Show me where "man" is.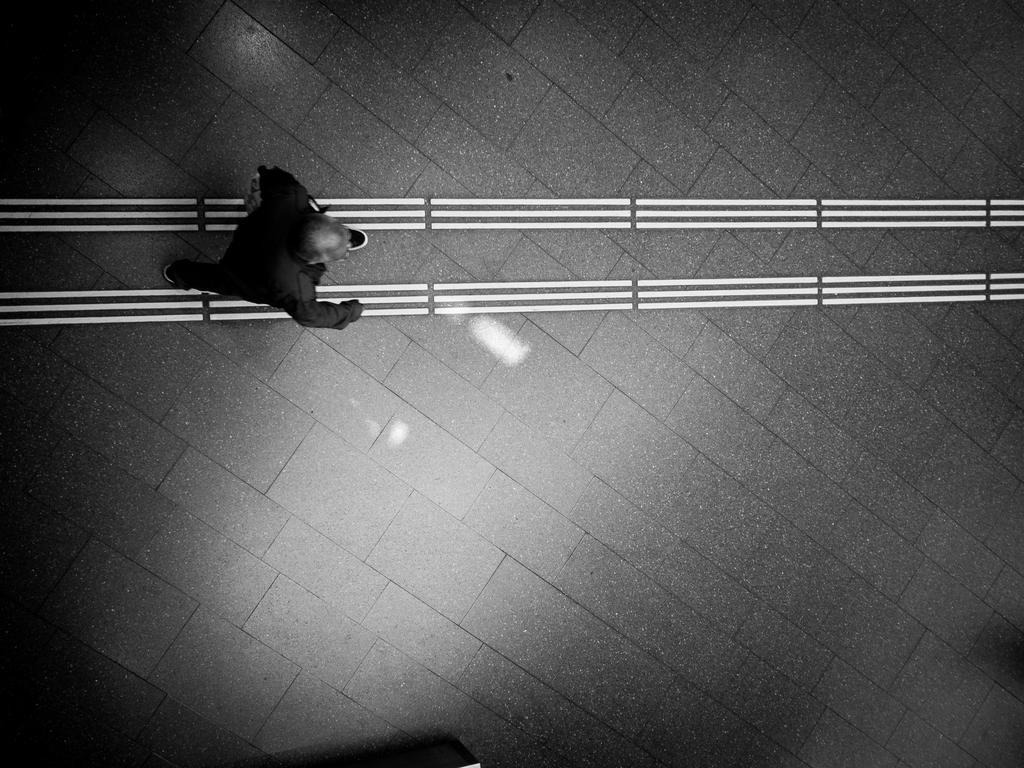
"man" is at (left=159, top=172, right=386, bottom=349).
